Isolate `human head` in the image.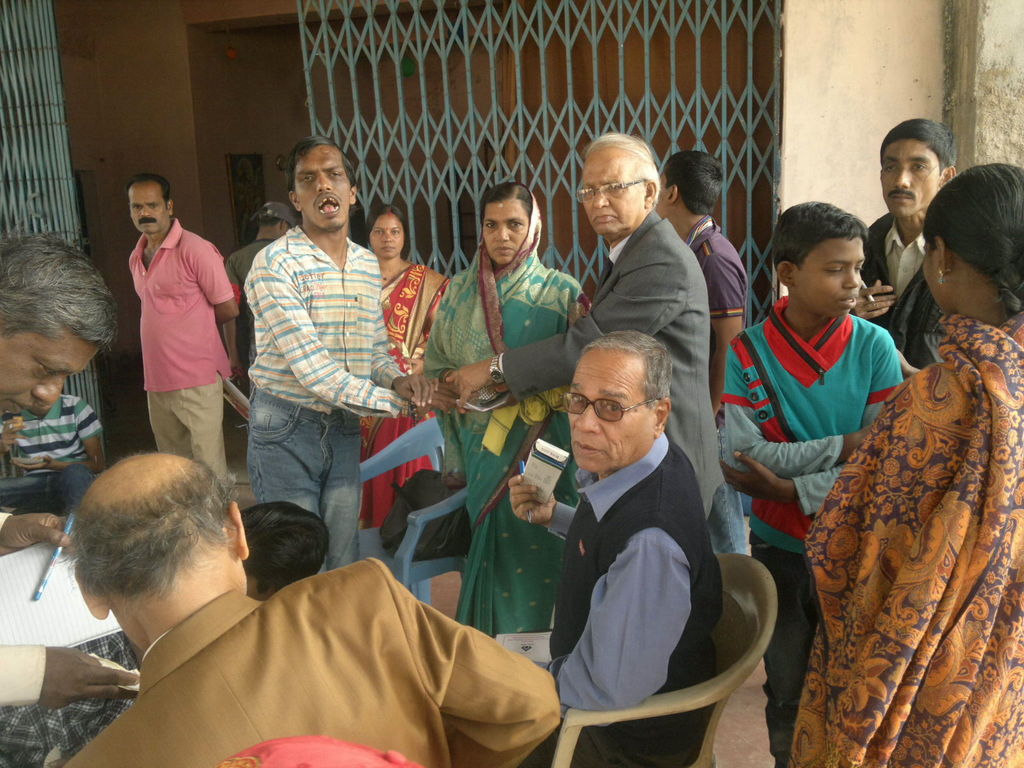
Isolated region: BBox(477, 182, 543, 262).
